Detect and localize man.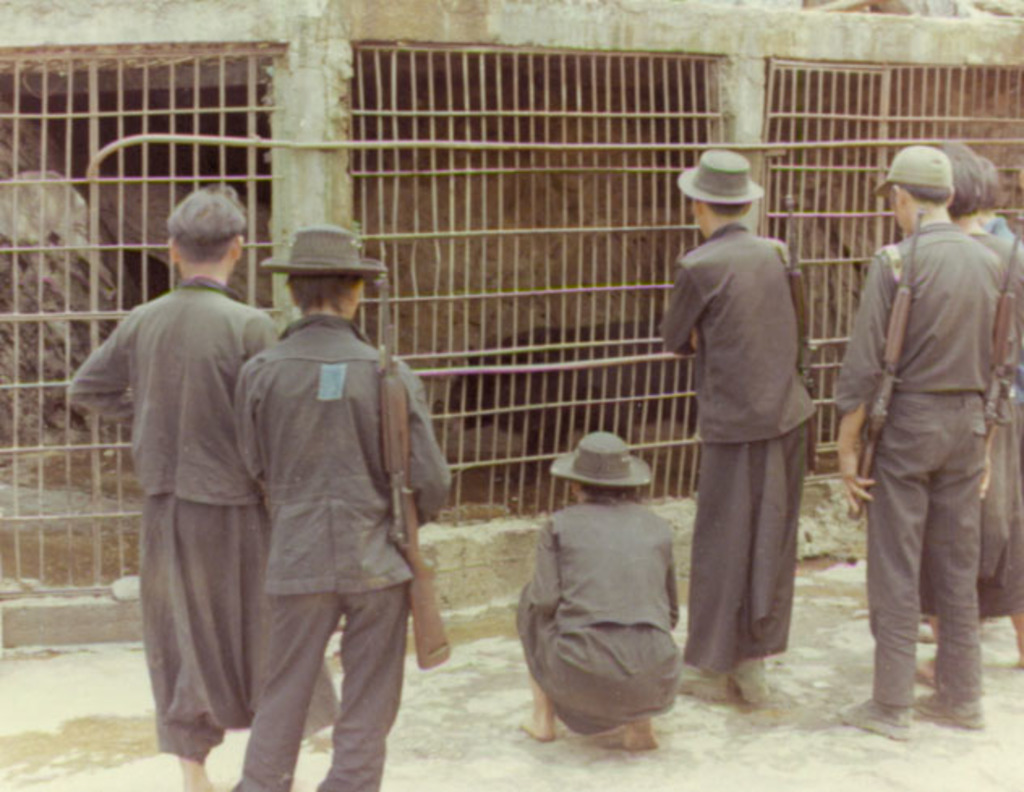
Localized at Rect(520, 429, 685, 760).
